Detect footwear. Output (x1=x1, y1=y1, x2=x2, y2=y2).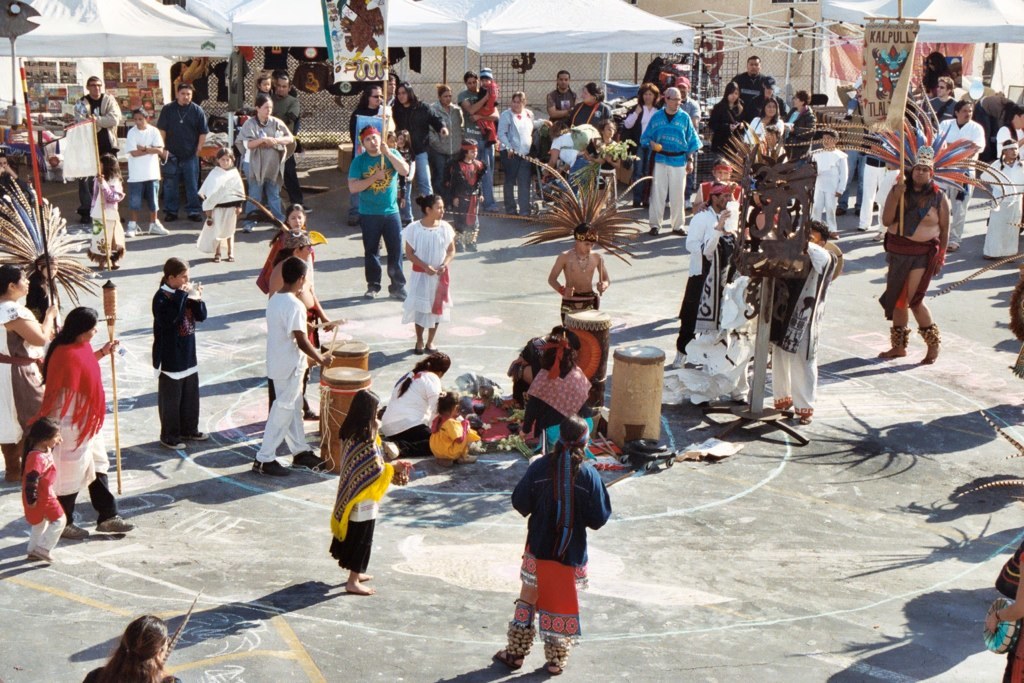
(x1=161, y1=212, x2=179, y2=228).
